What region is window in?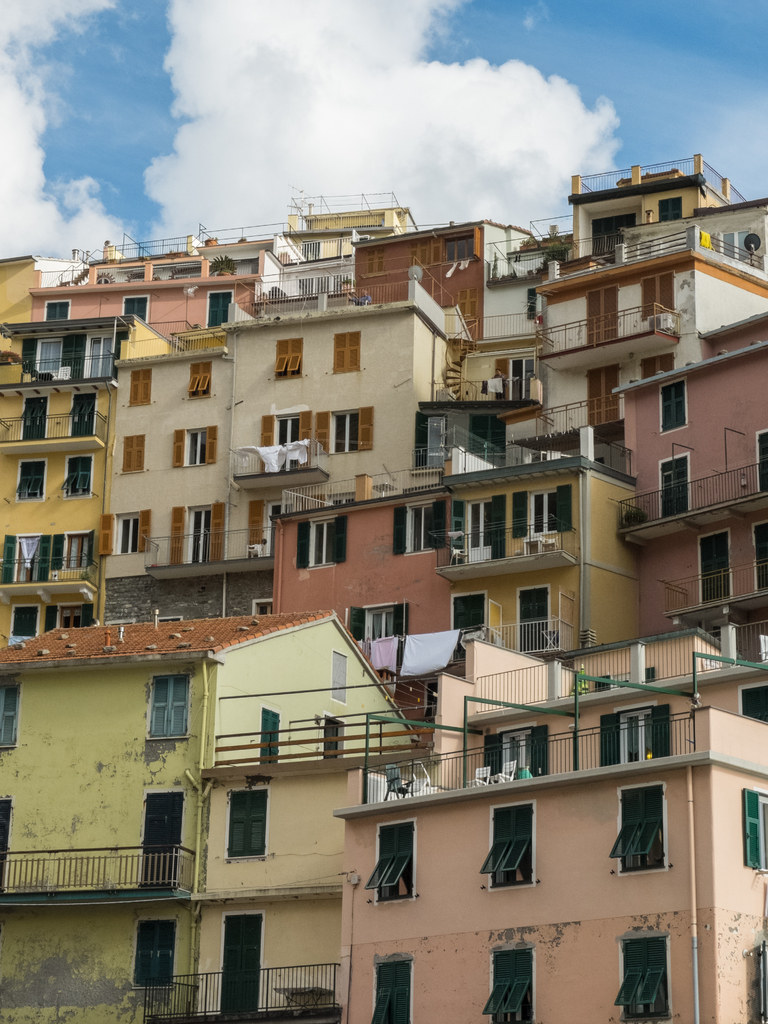
l=332, t=328, r=363, b=372.
